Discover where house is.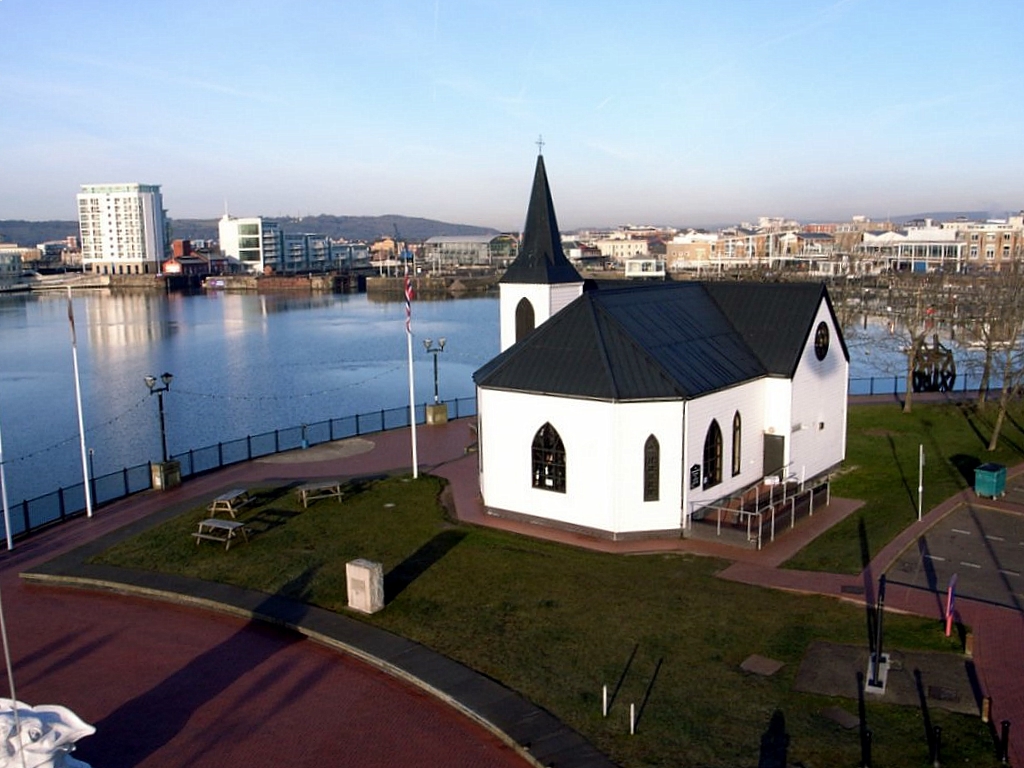
Discovered at detection(73, 185, 165, 272).
